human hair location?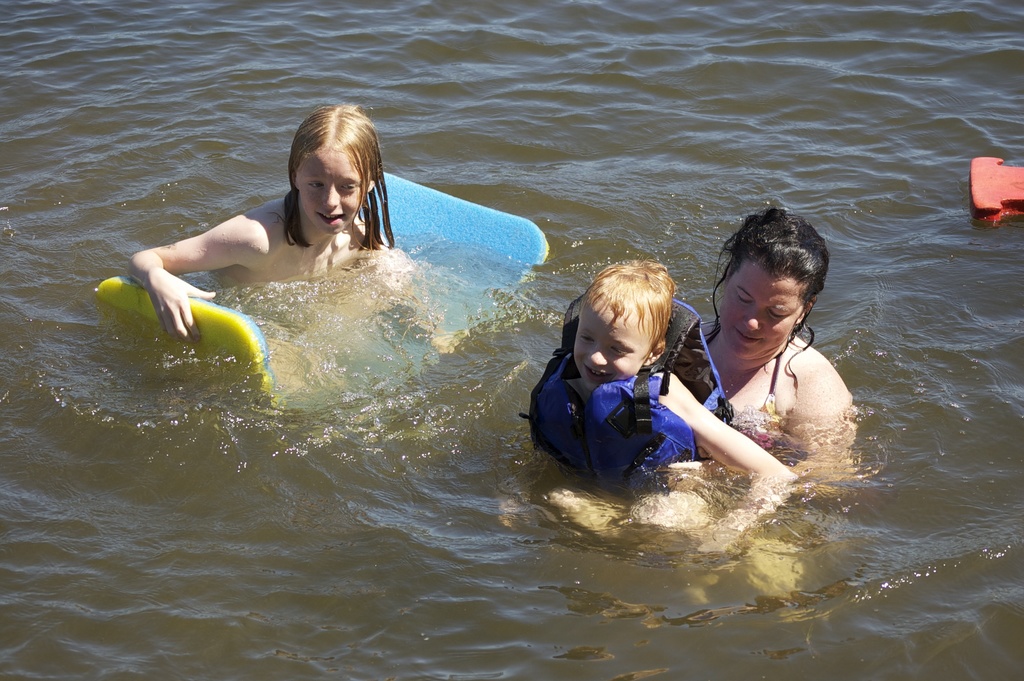
[707,204,833,357]
